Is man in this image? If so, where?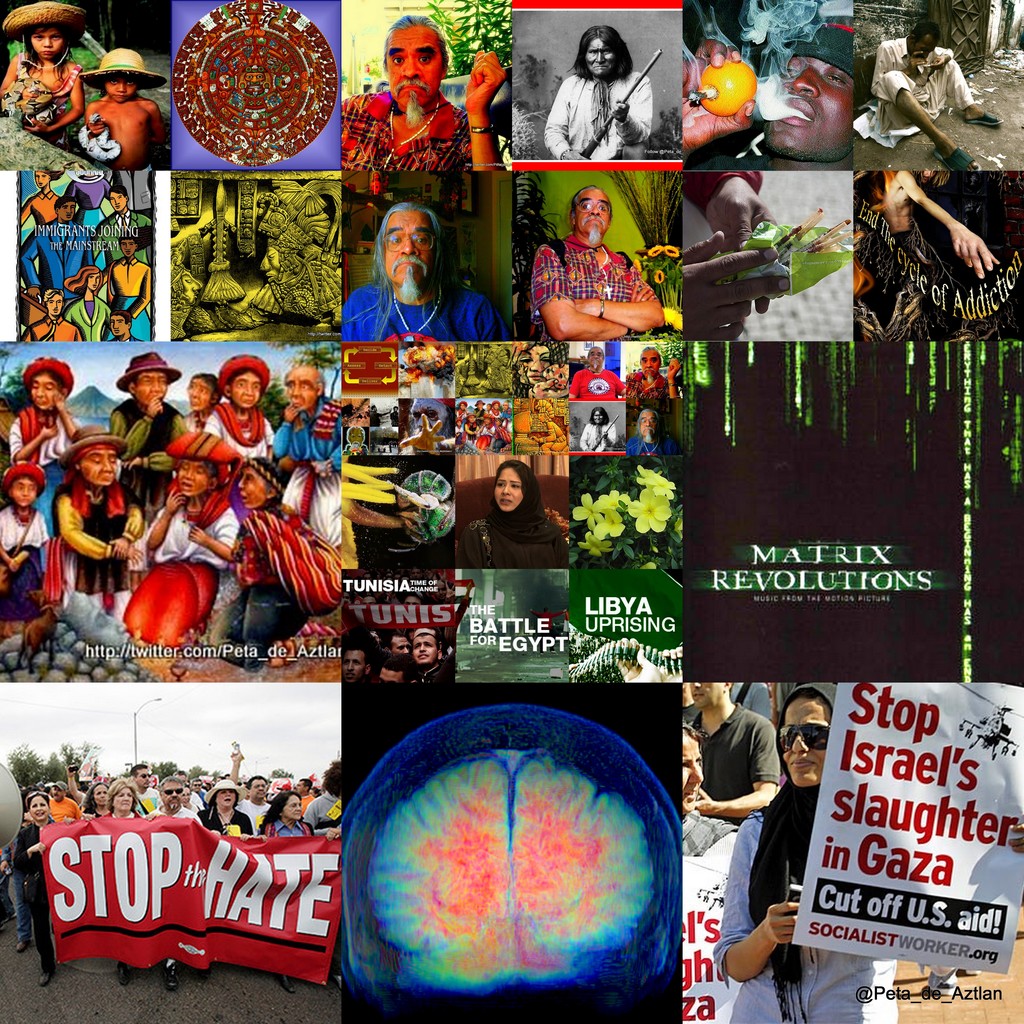
Yes, at 870/24/1002/172.
